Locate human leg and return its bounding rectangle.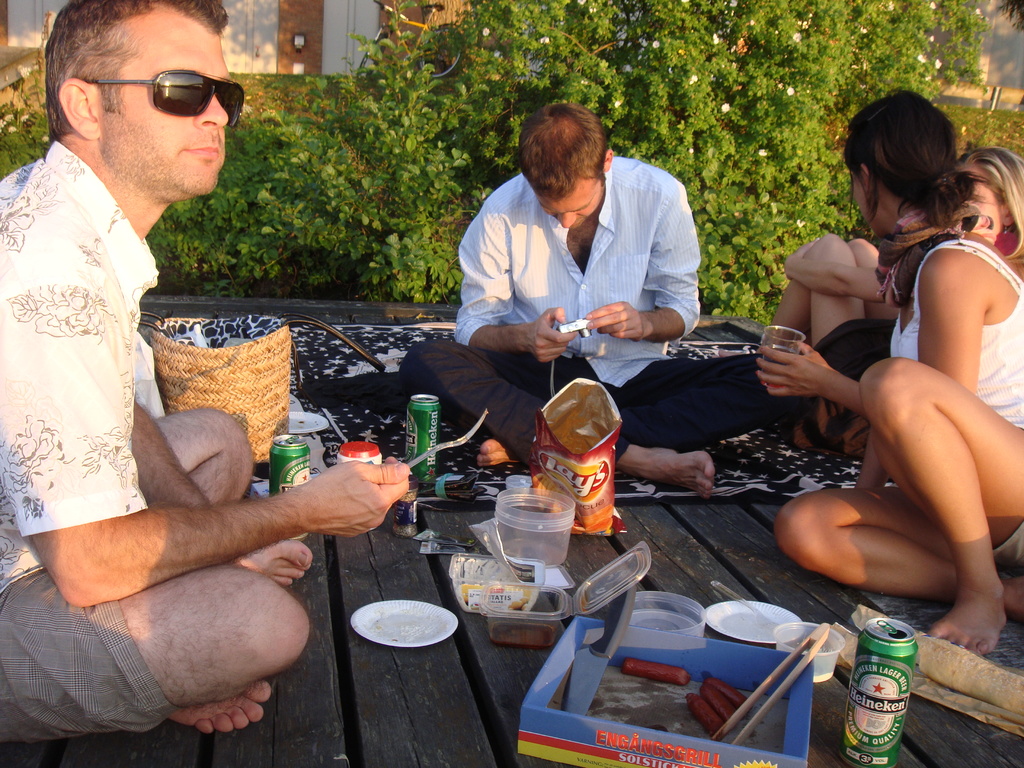
x1=846 y1=238 x2=895 y2=356.
